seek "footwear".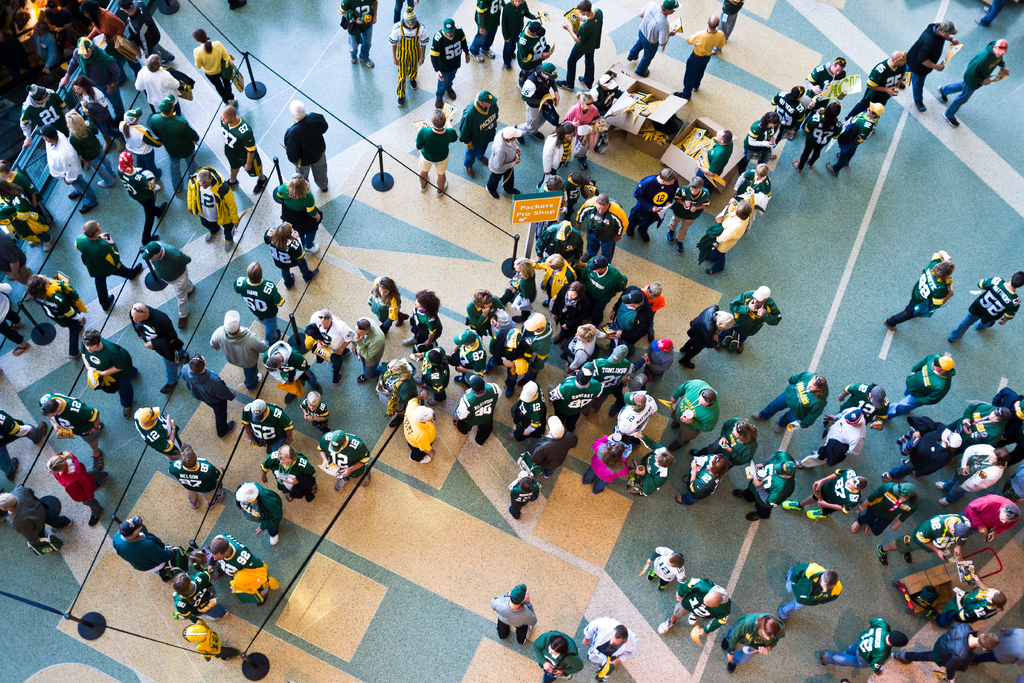
detection(225, 238, 234, 251).
